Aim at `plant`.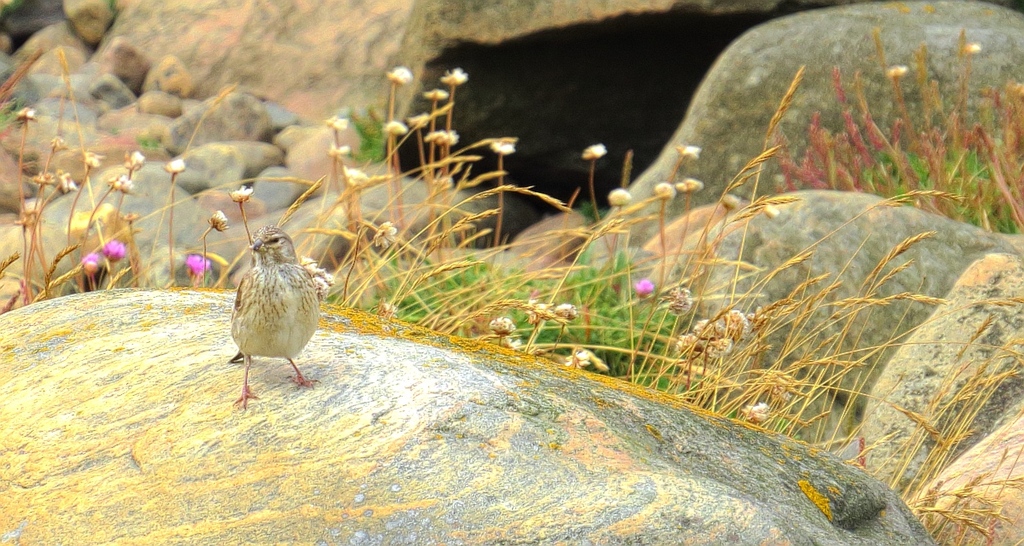
Aimed at (752,1,1023,233).
